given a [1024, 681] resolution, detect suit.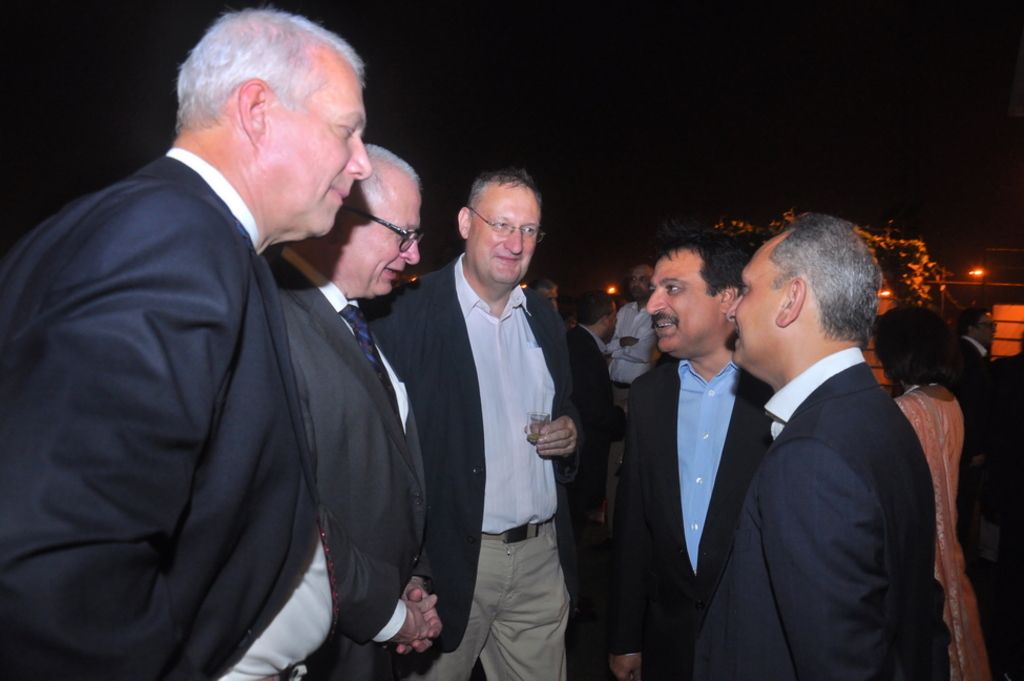
locate(979, 352, 1023, 680).
